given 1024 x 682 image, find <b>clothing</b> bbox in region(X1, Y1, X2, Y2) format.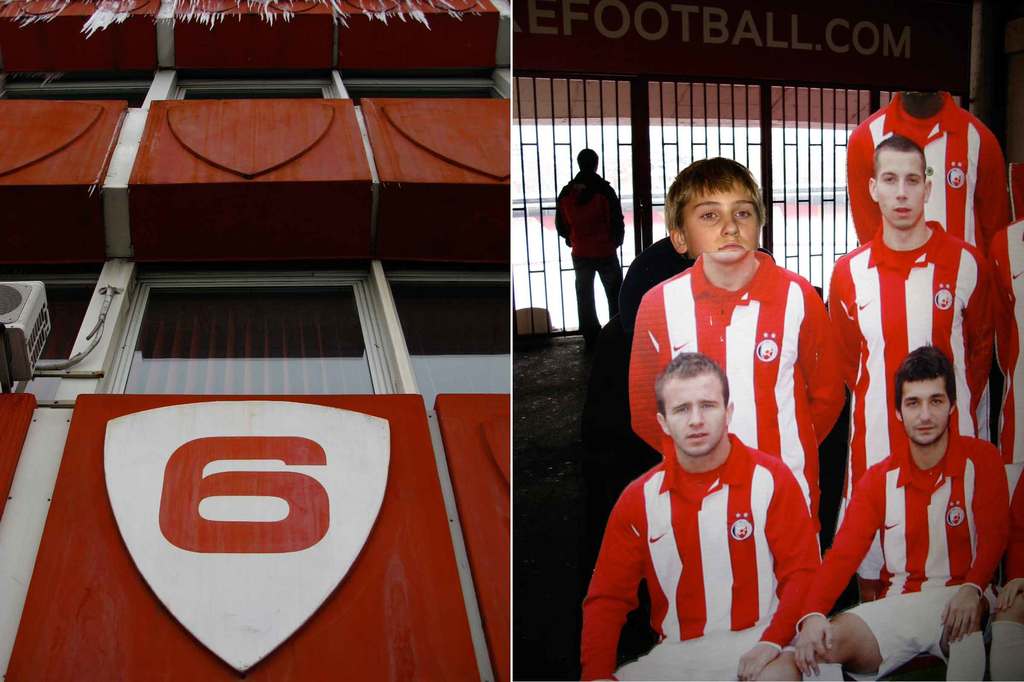
region(627, 253, 851, 578).
